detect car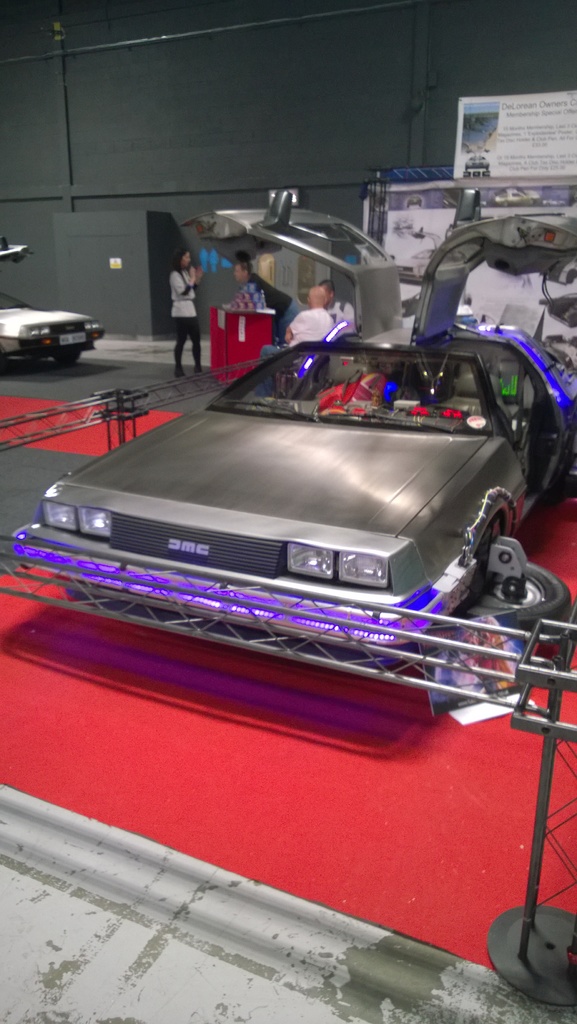
{"left": 2, "top": 185, "right": 576, "bottom": 689}
